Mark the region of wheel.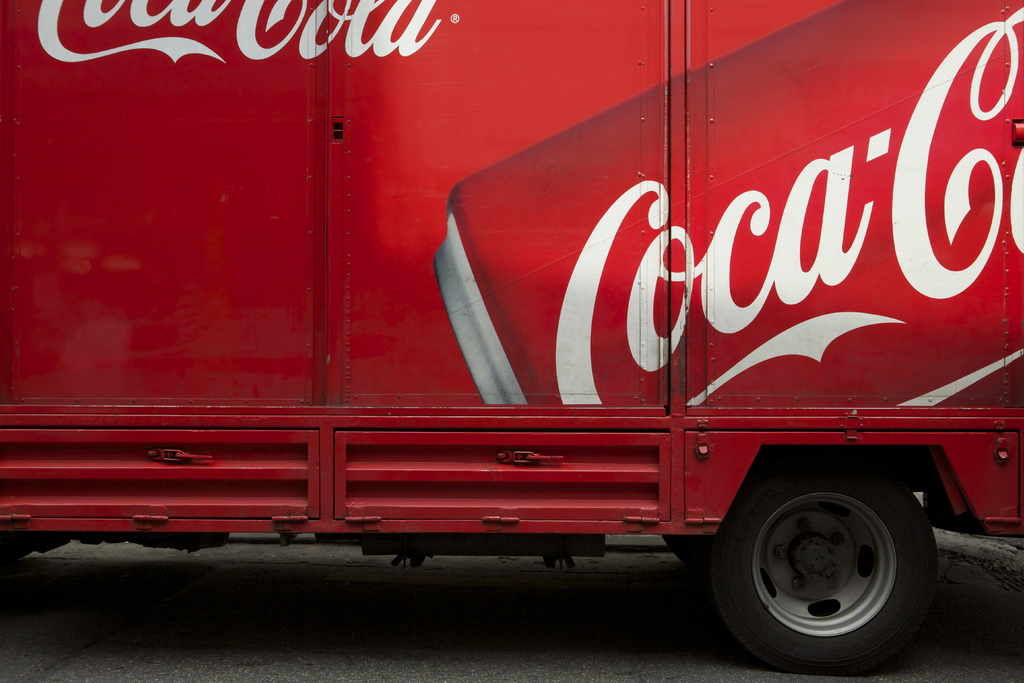
Region: <bbox>705, 472, 941, 670</bbox>.
